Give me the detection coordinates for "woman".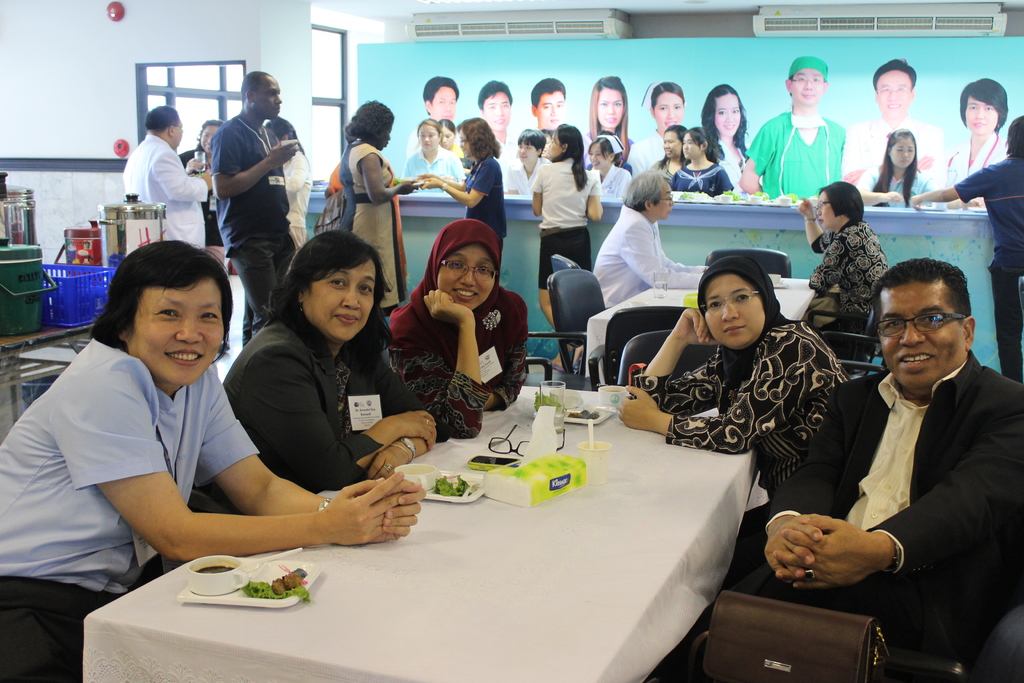
crop(401, 117, 465, 195).
